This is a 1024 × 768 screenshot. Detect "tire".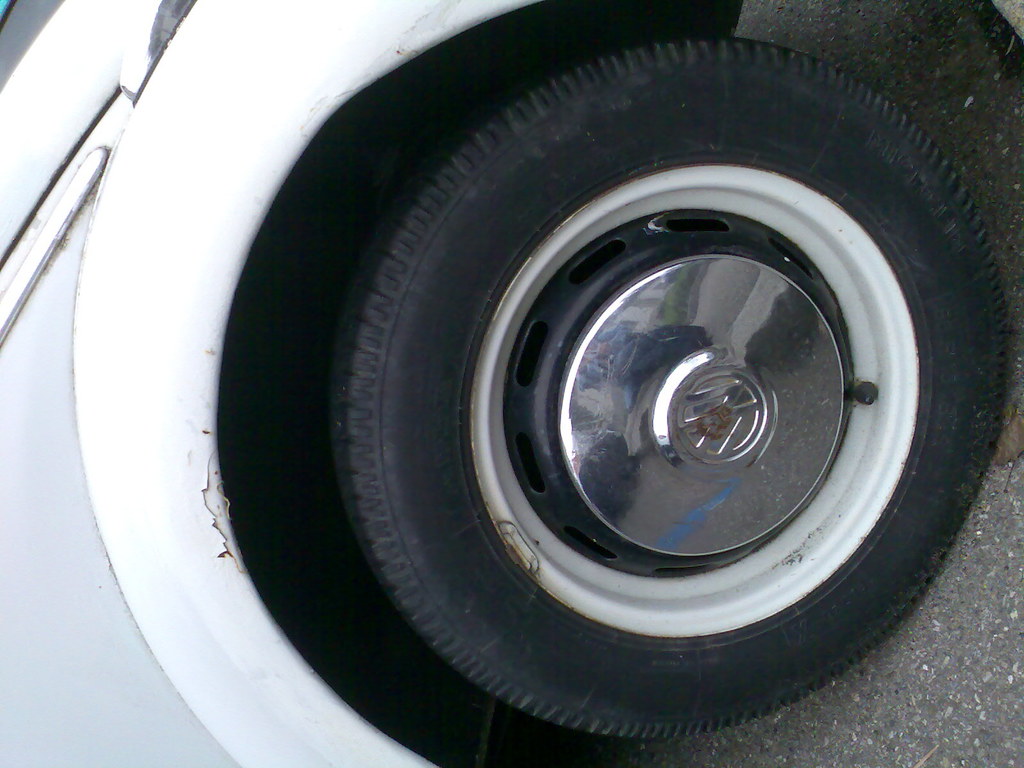
333,40,1011,736.
